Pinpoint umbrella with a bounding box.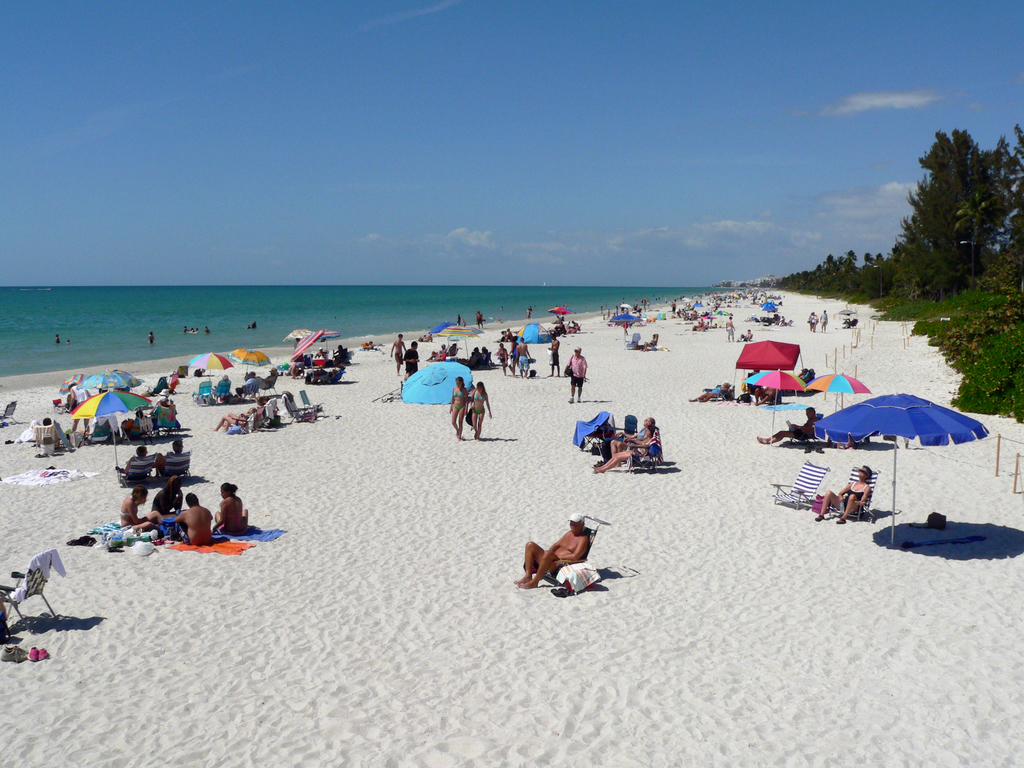
detection(812, 390, 991, 545).
